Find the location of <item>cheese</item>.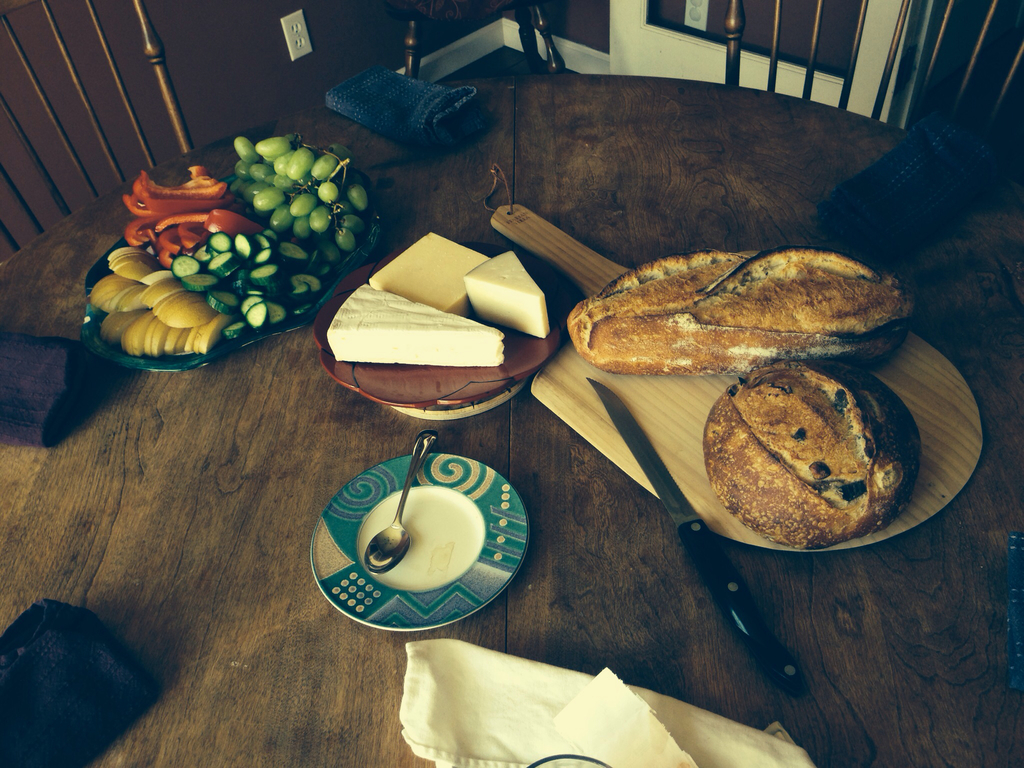
Location: {"x1": 457, "y1": 246, "x2": 555, "y2": 342}.
